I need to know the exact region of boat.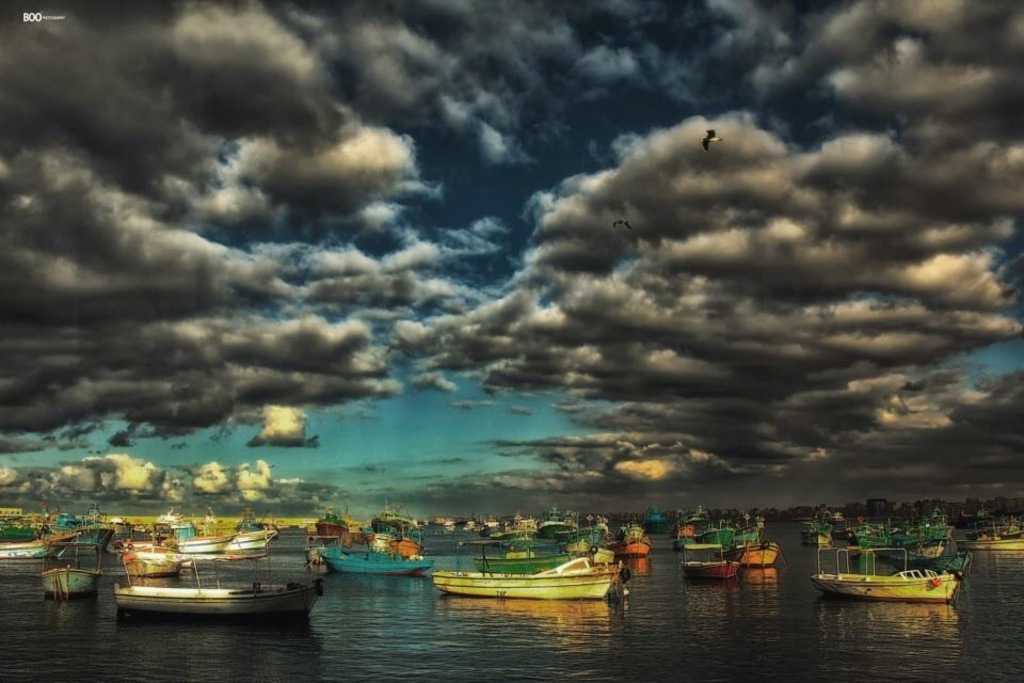
Region: 172,533,231,553.
